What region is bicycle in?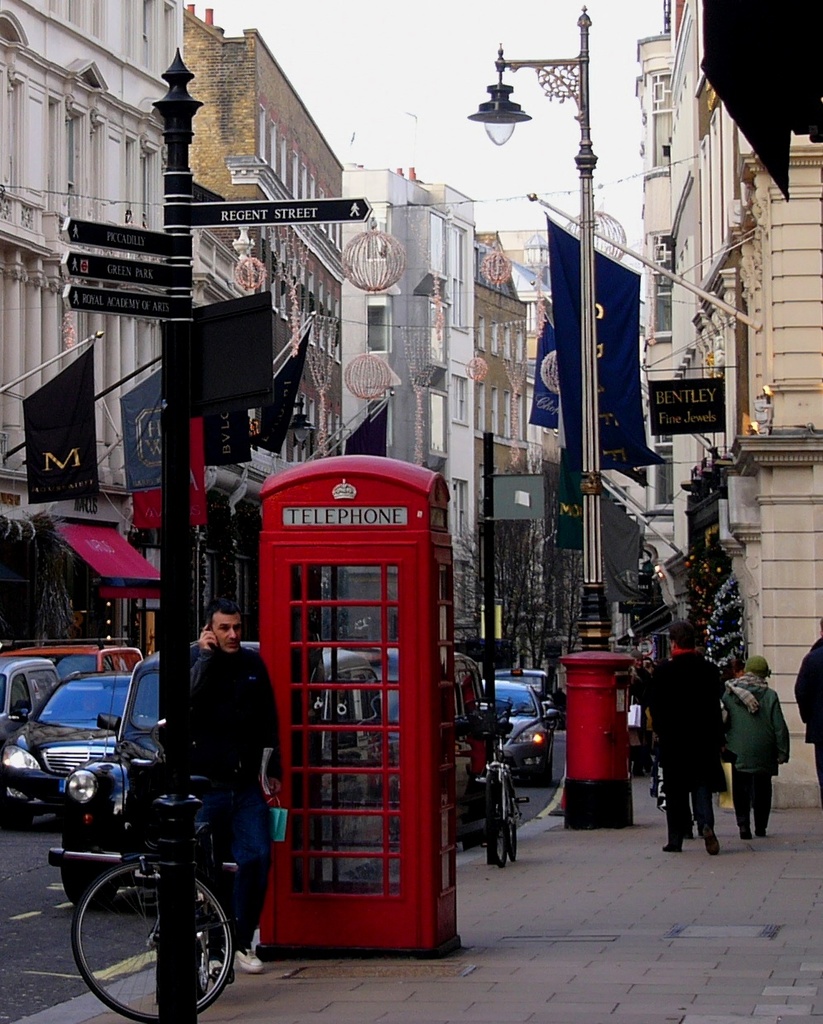
left=457, top=695, right=535, bottom=873.
